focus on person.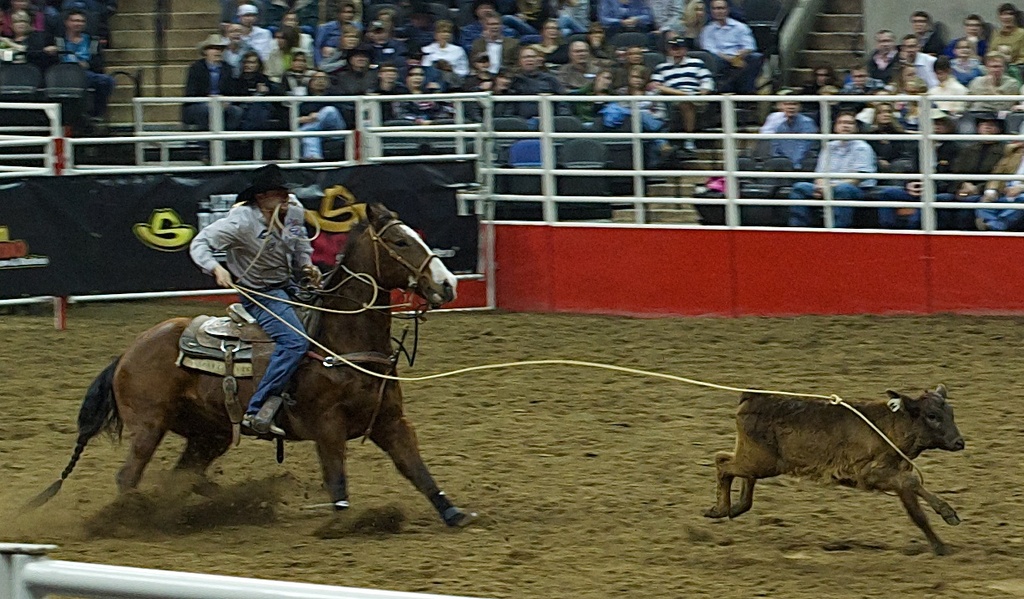
Focused at (189, 160, 322, 439).
